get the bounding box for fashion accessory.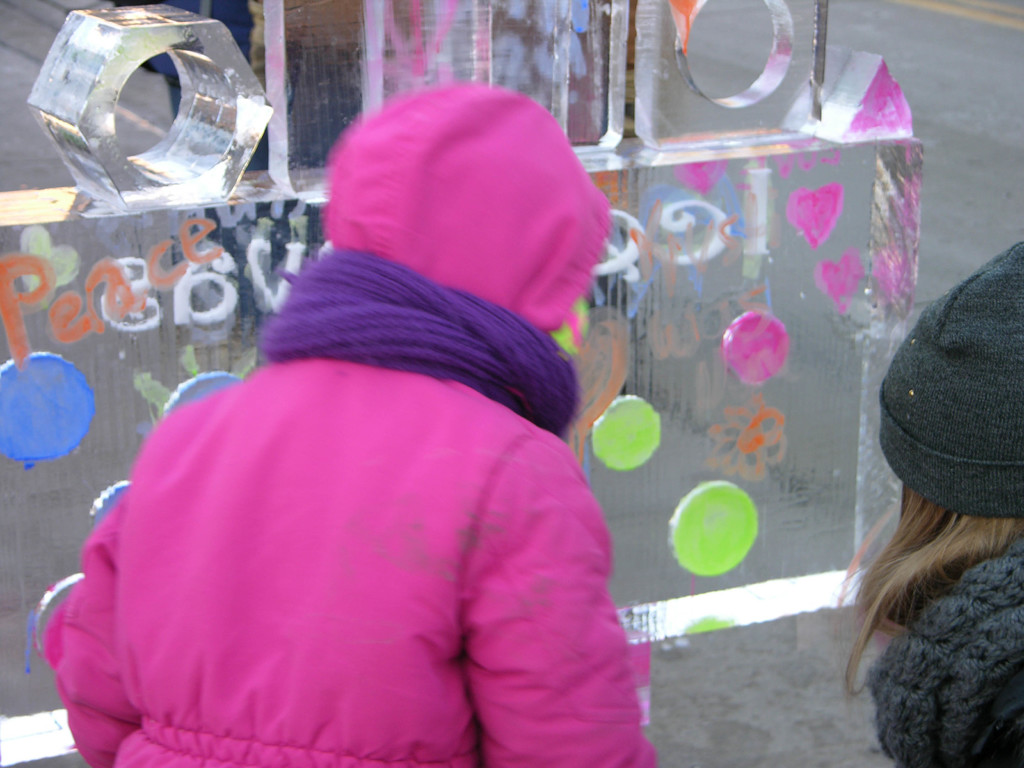
<bbox>253, 236, 584, 435</bbox>.
